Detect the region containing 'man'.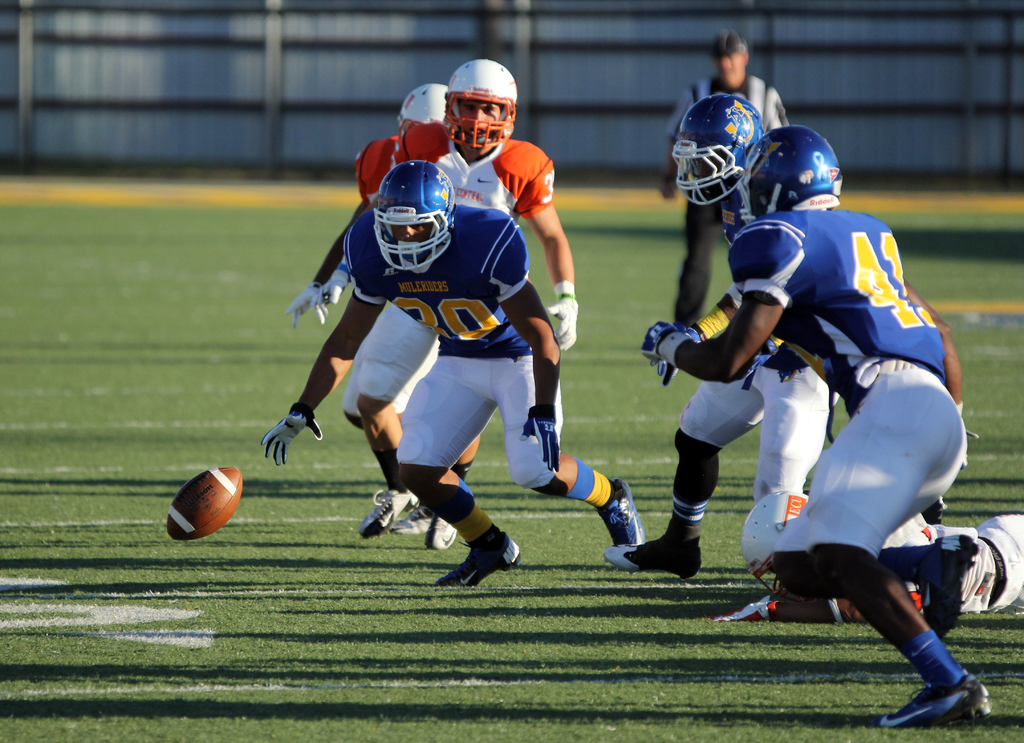
{"left": 706, "top": 487, "right": 1023, "bottom": 623}.
